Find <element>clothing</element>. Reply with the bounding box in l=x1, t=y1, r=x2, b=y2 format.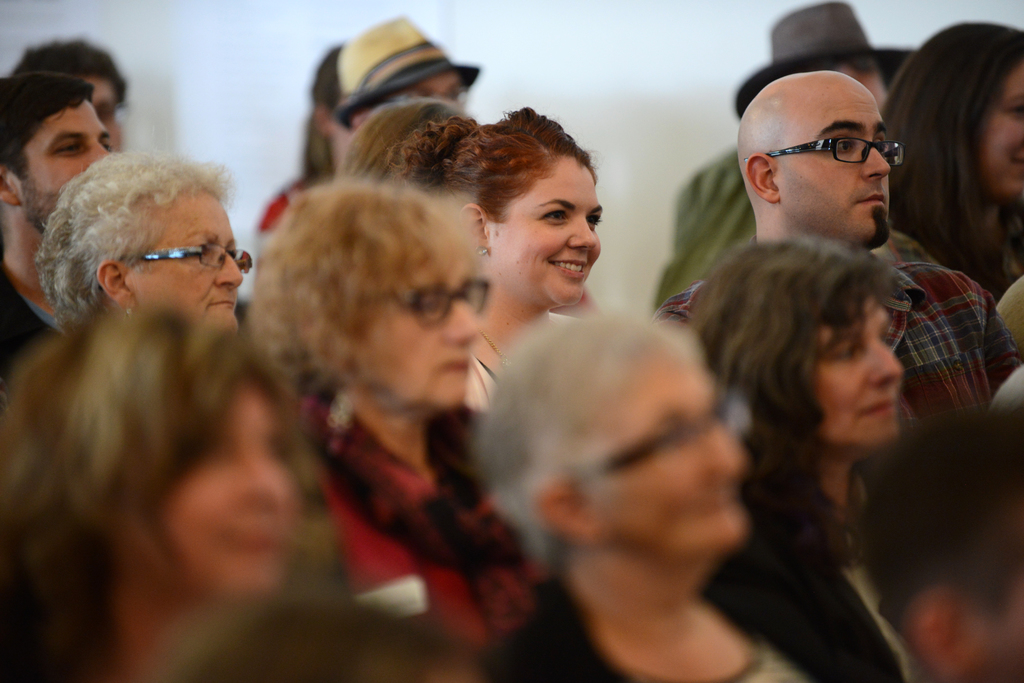
l=463, t=309, r=586, b=416.
